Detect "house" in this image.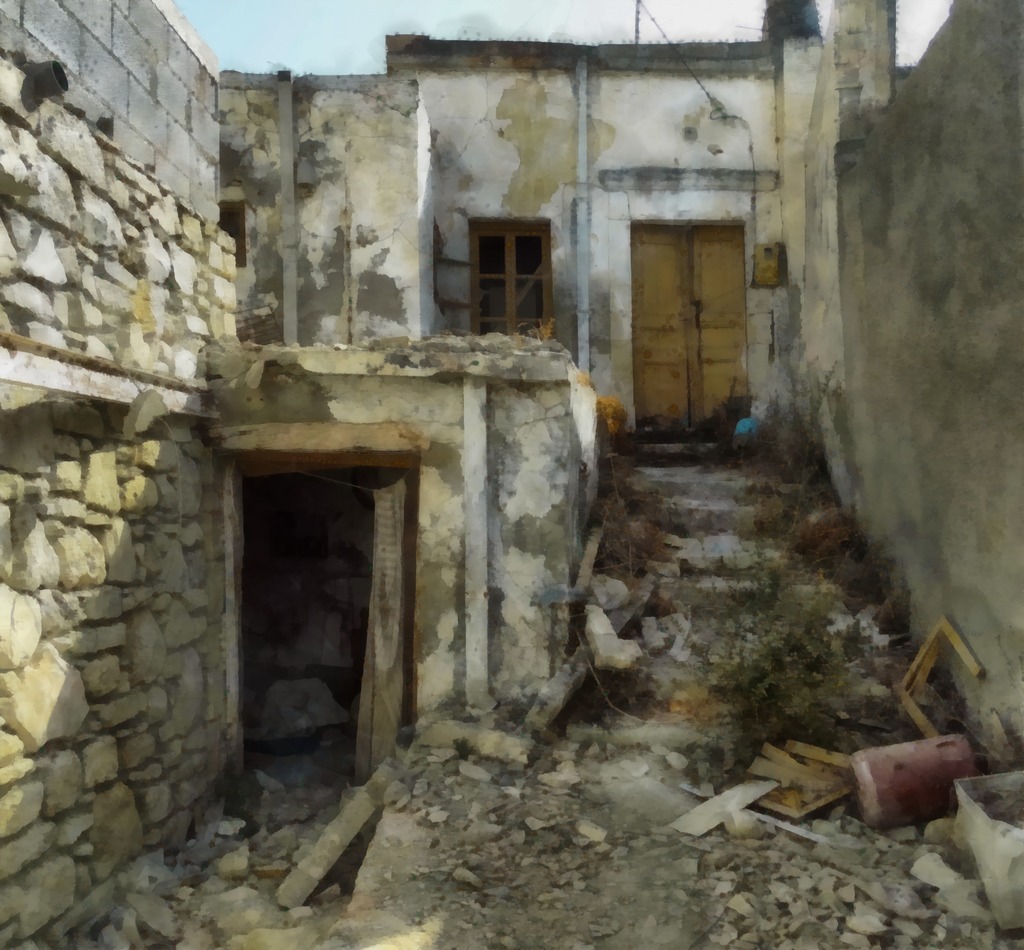
Detection: 0/0/1023/949.
